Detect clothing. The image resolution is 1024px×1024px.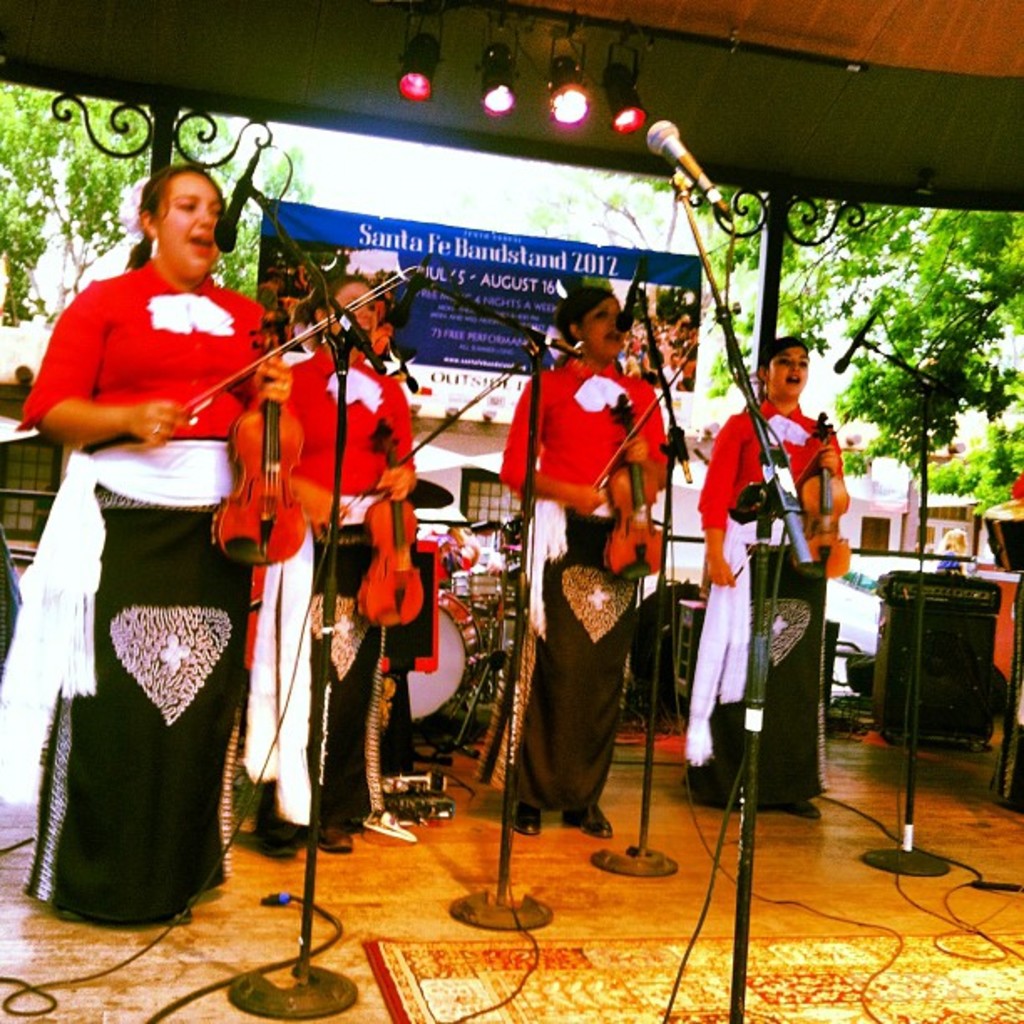
(37,218,274,905).
